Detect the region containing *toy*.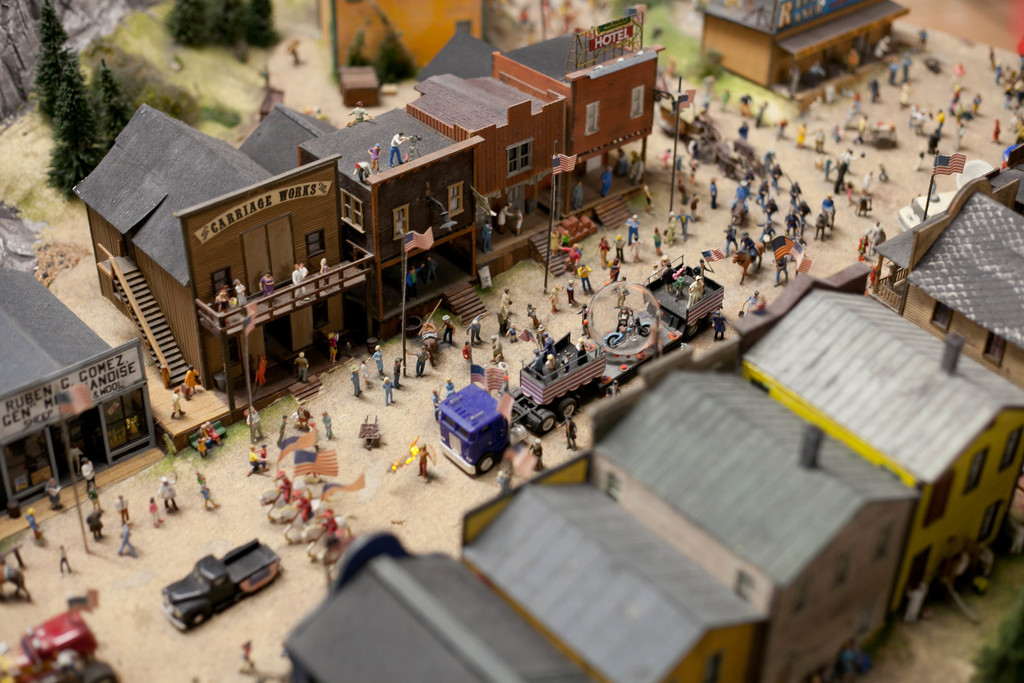
bbox=(614, 278, 627, 303).
